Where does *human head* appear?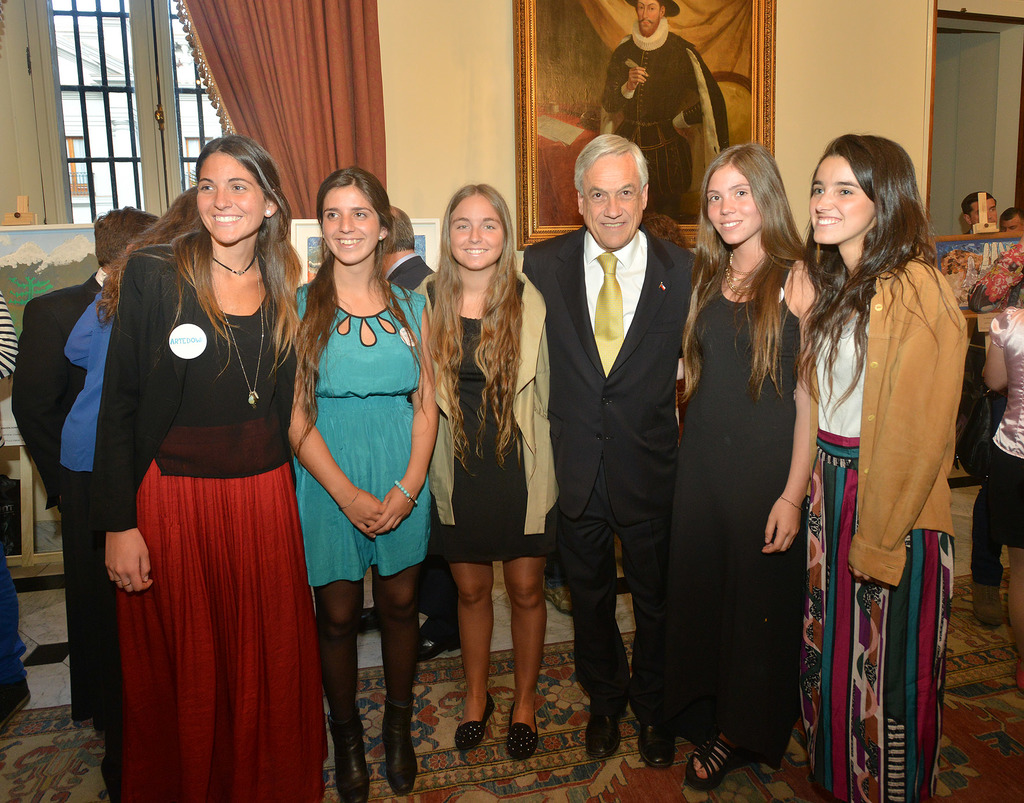
Appears at (961, 195, 998, 227).
